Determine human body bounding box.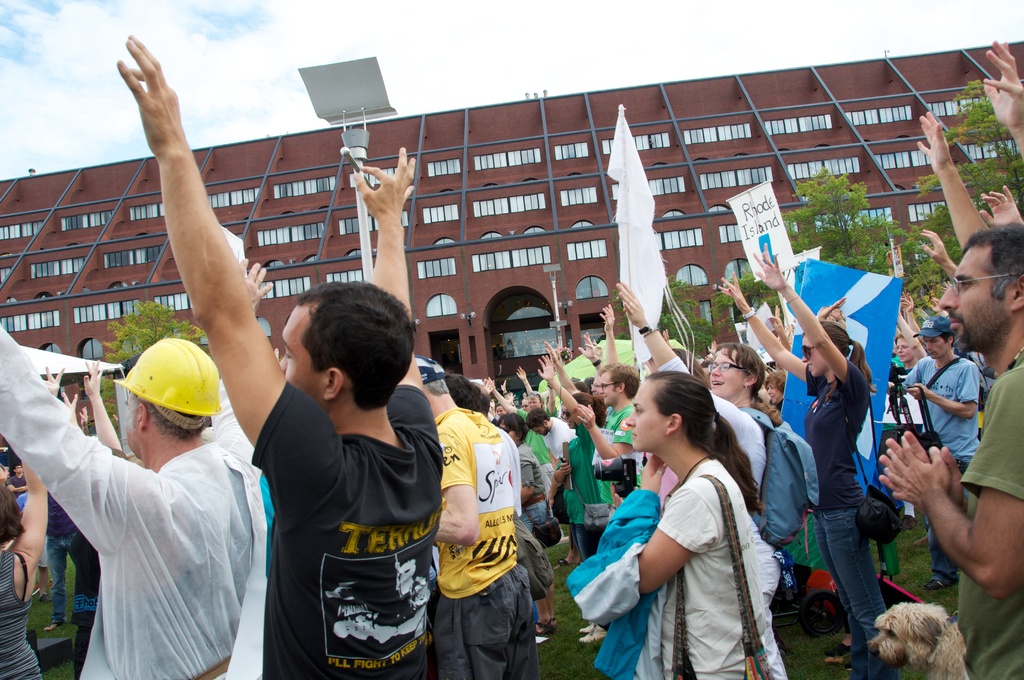
Determined: detection(900, 301, 986, 594).
